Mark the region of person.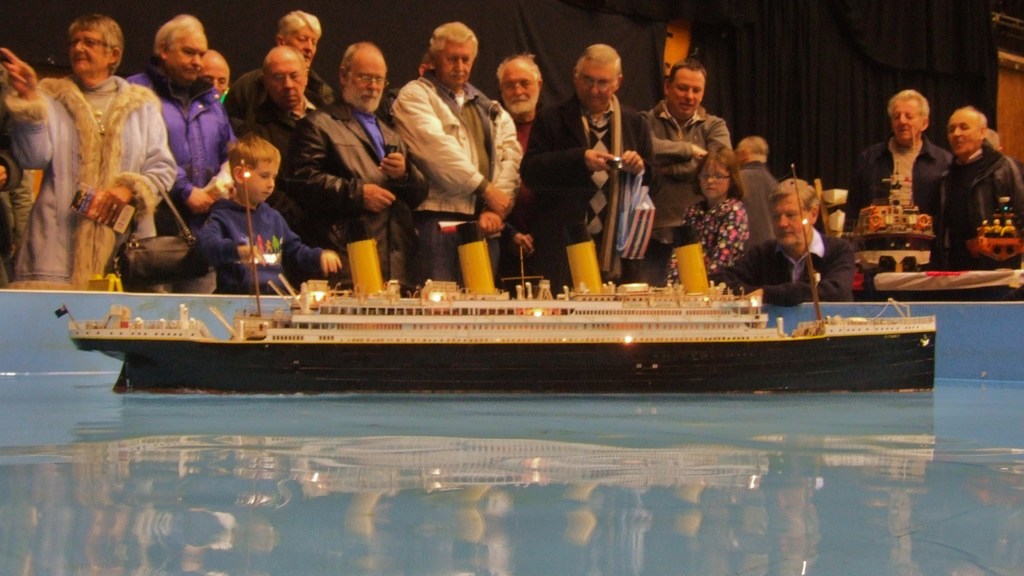
Region: detection(283, 33, 419, 283).
